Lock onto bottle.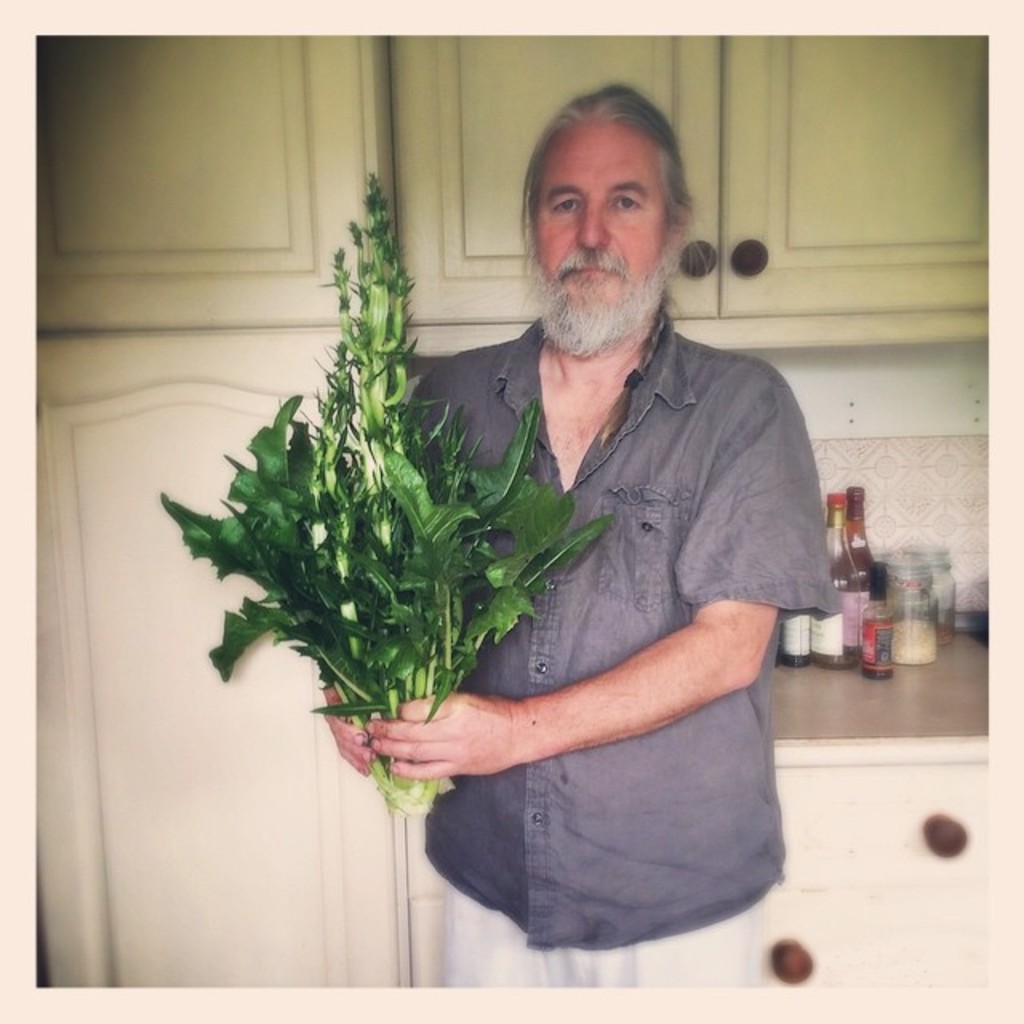
Locked: {"x1": 885, "y1": 554, "x2": 944, "y2": 664}.
